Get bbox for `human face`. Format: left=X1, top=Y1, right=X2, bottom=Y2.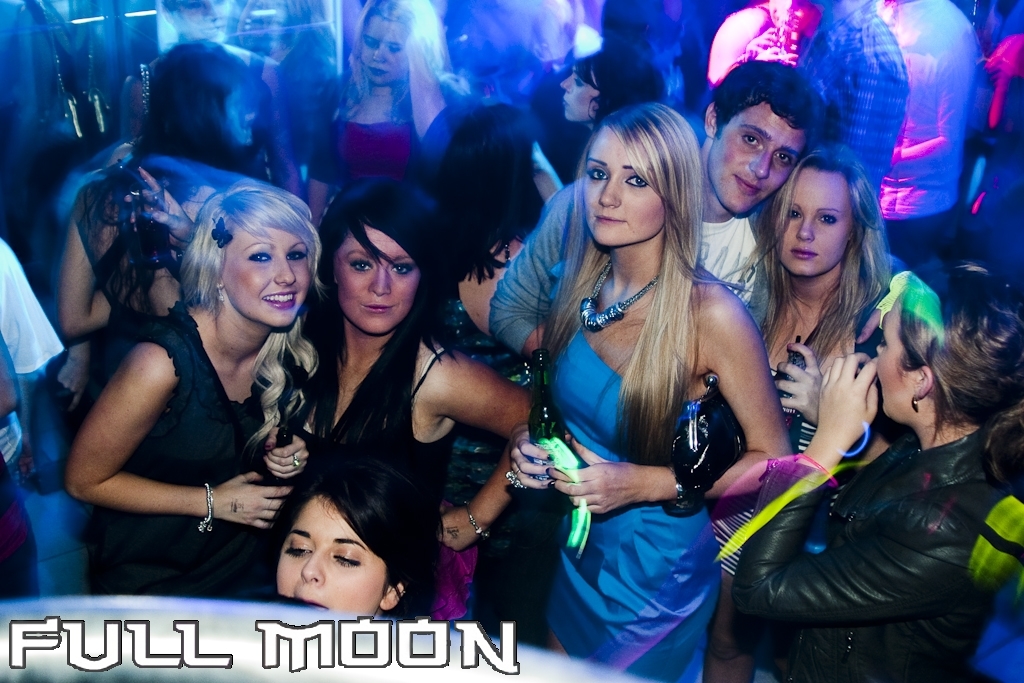
left=229, top=86, right=258, bottom=143.
